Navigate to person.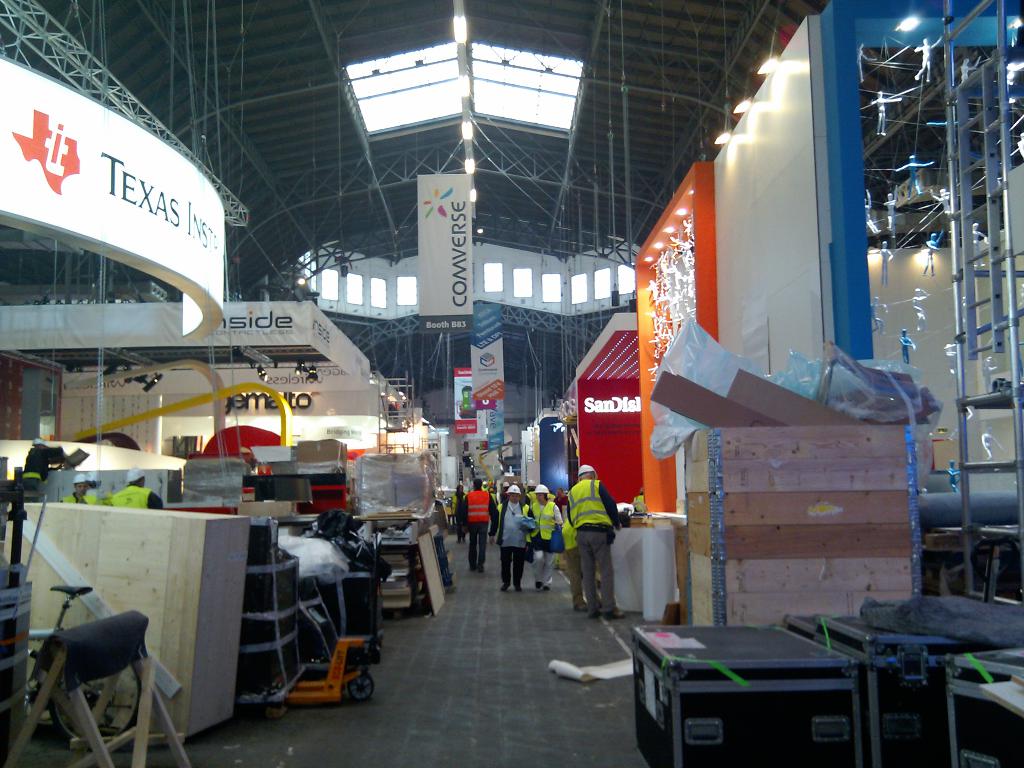
Navigation target: crop(488, 482, 531, 590).
